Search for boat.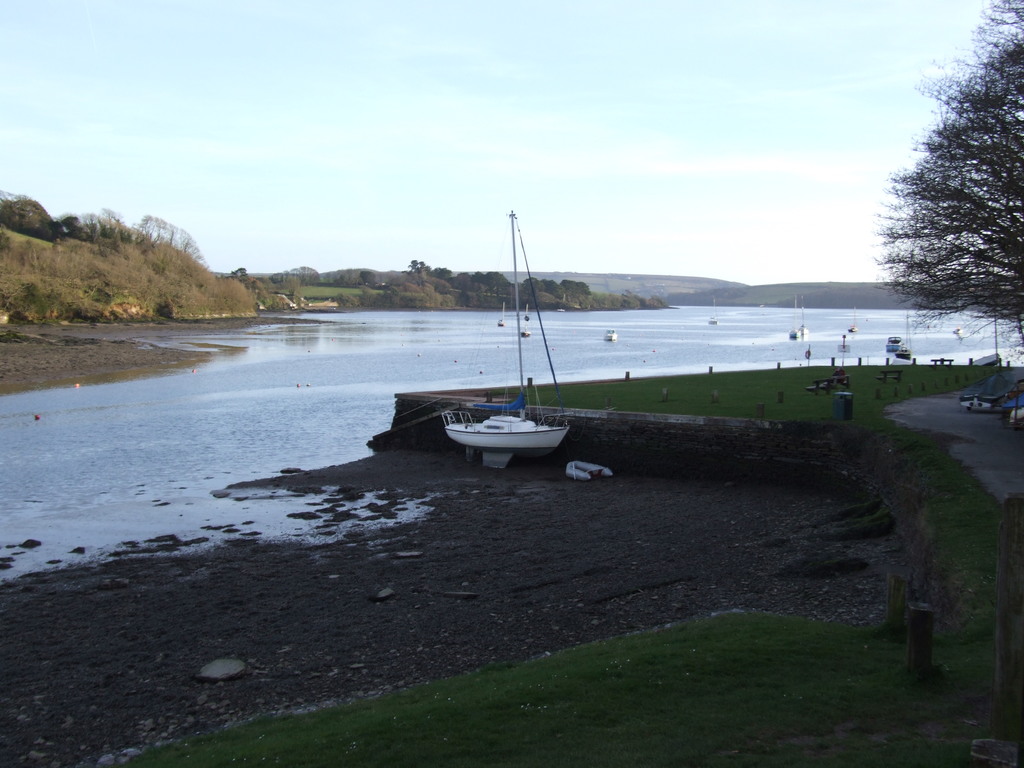
Found at pyautogui.locateOnScreen(886, 335, 902, 353).
